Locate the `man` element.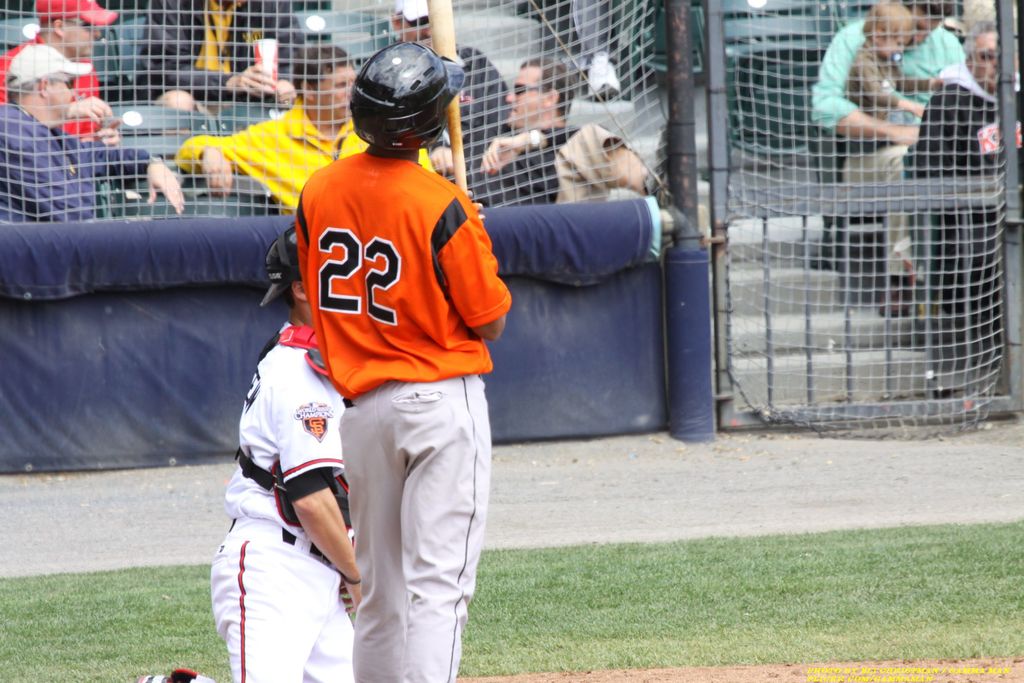
Element bbox: crop(803, 0, 965, 277).
